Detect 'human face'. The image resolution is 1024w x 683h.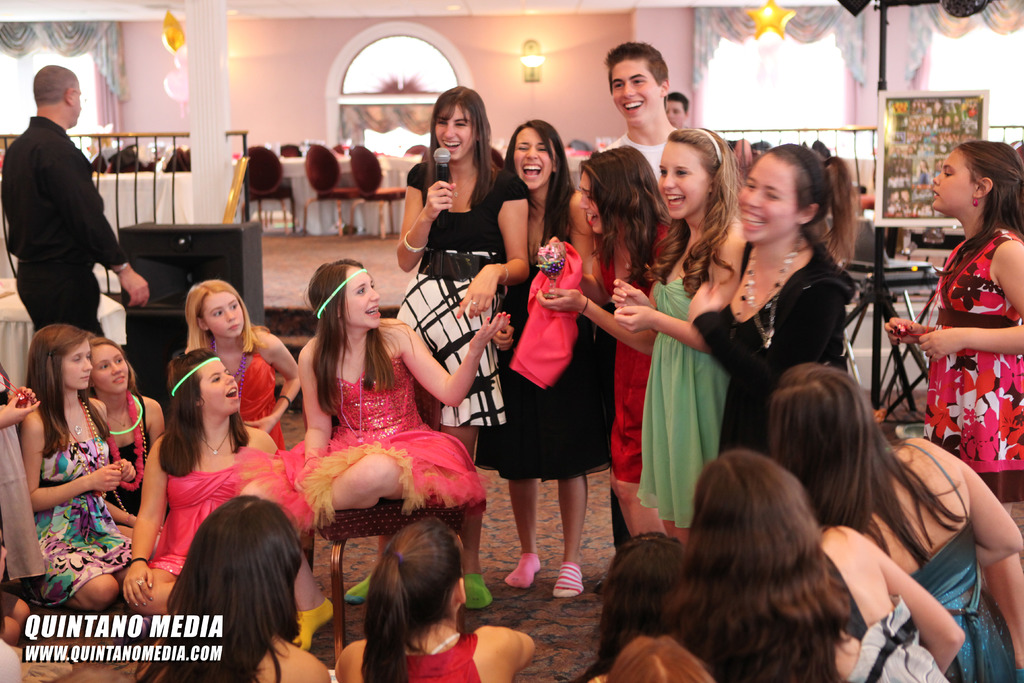
929 150 974 216.
